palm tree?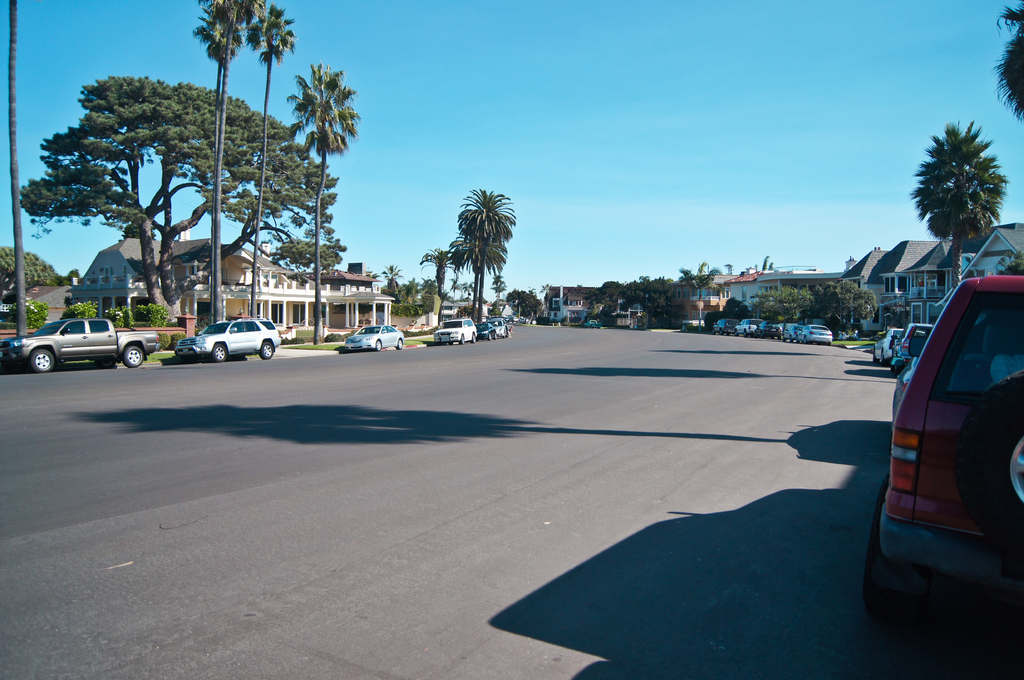
194,8,246,324
